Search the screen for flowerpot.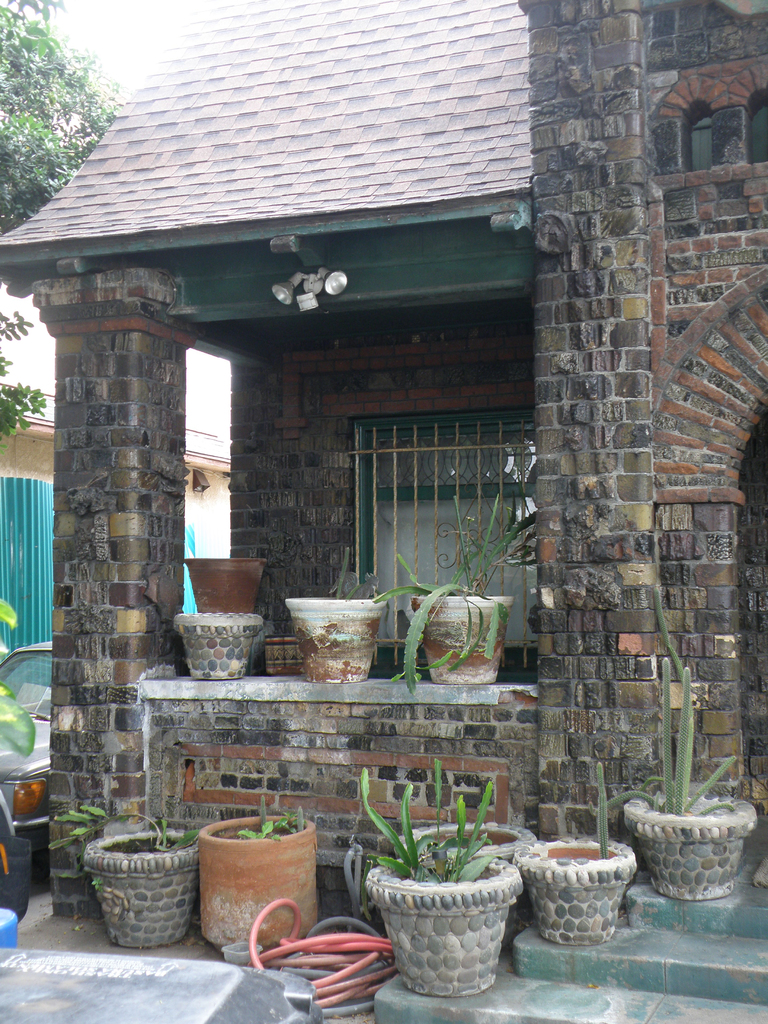
Found at [84,826,202,948].
